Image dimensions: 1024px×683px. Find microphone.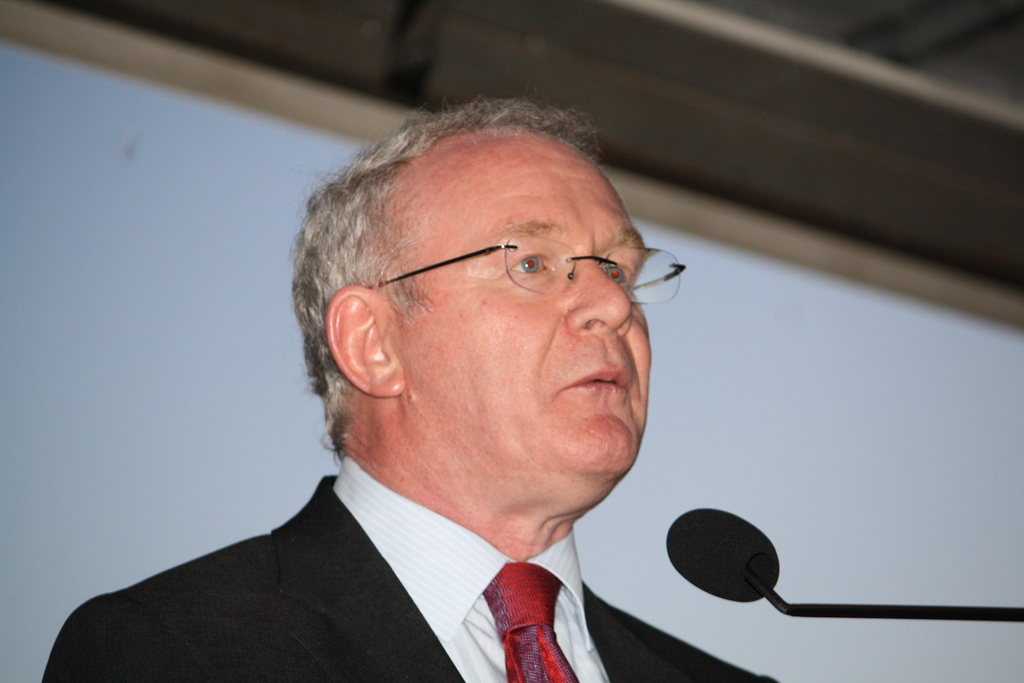
locate(661, 508, 1023, 639).
